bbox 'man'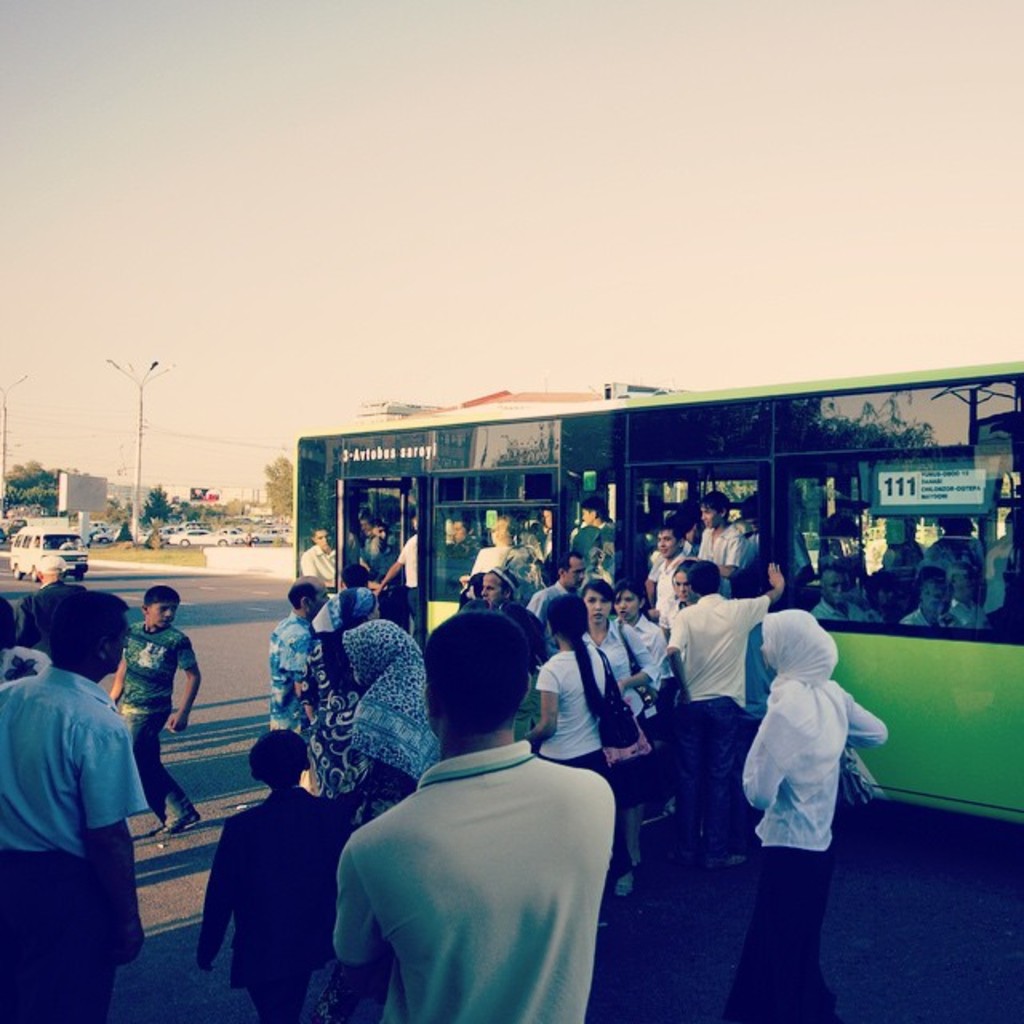
locate(950, 562, 989, 629)
